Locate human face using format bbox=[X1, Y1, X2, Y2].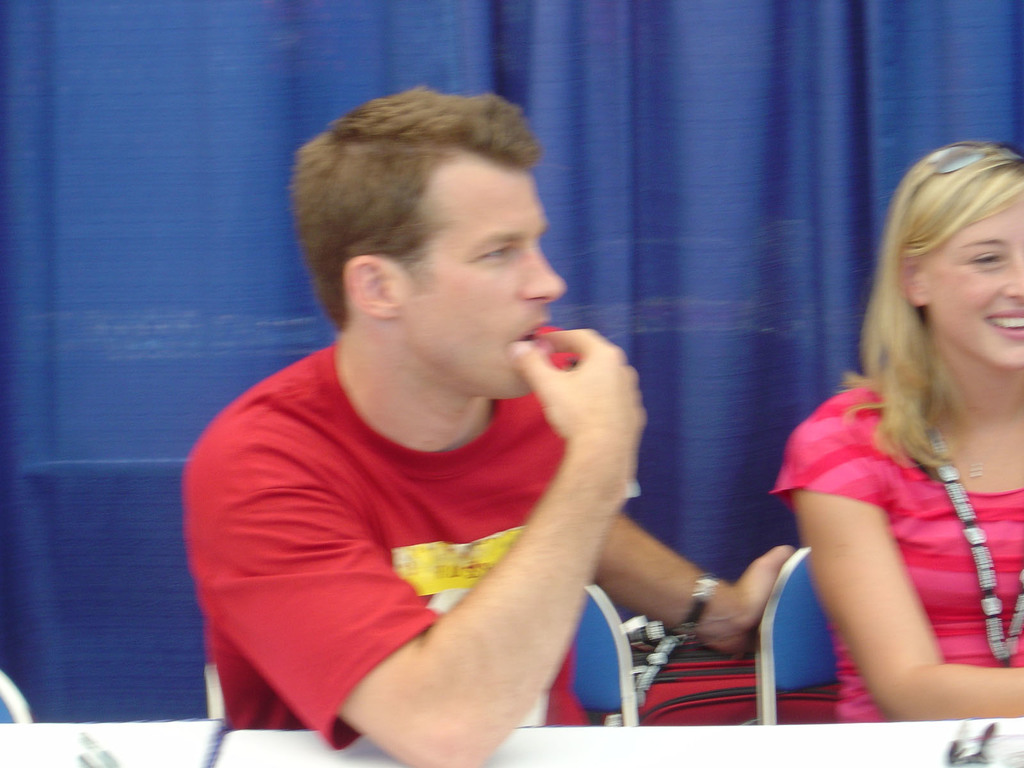
bbox=[923, 196, 1023, 365].
